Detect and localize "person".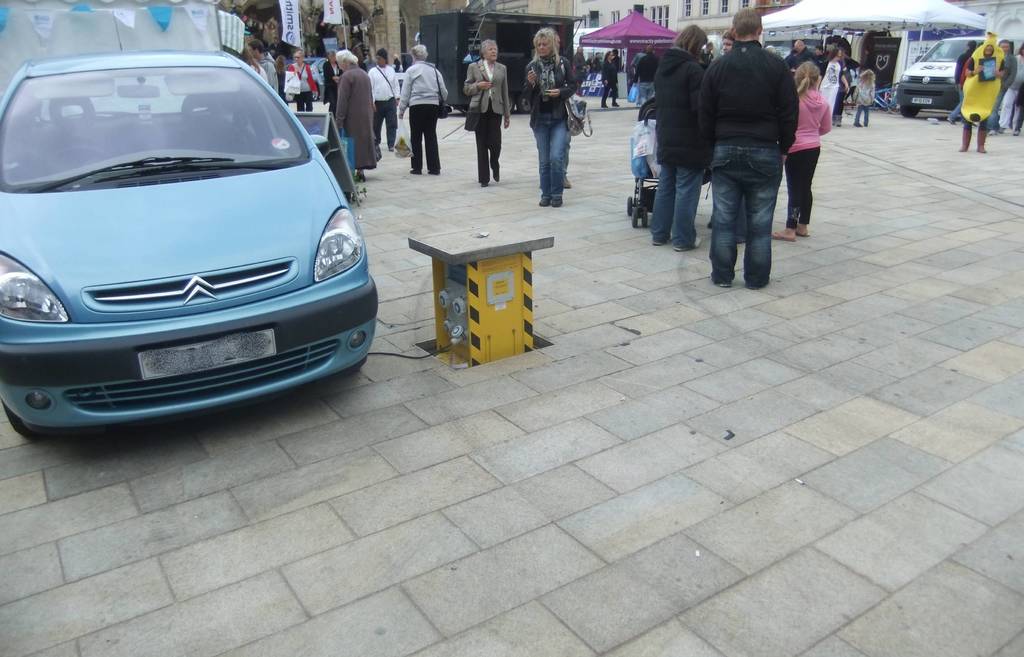
Localized at x1=992 y1=38 x2=1021 y2=130.
